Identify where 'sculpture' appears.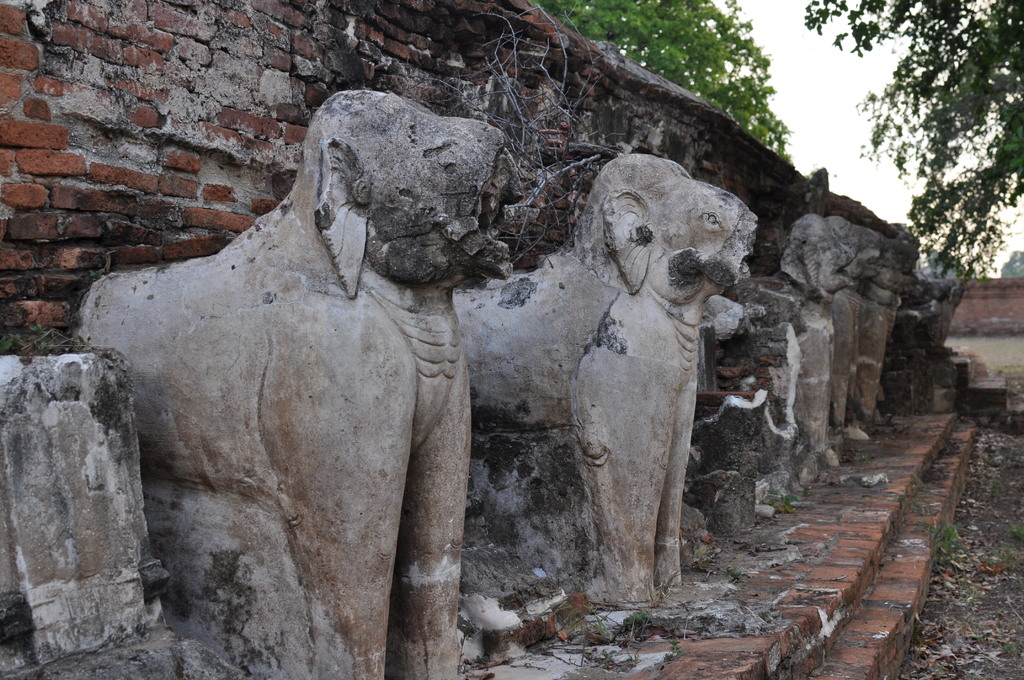
Appears at <bbox>776, 219, 856, 494</bbox>.
